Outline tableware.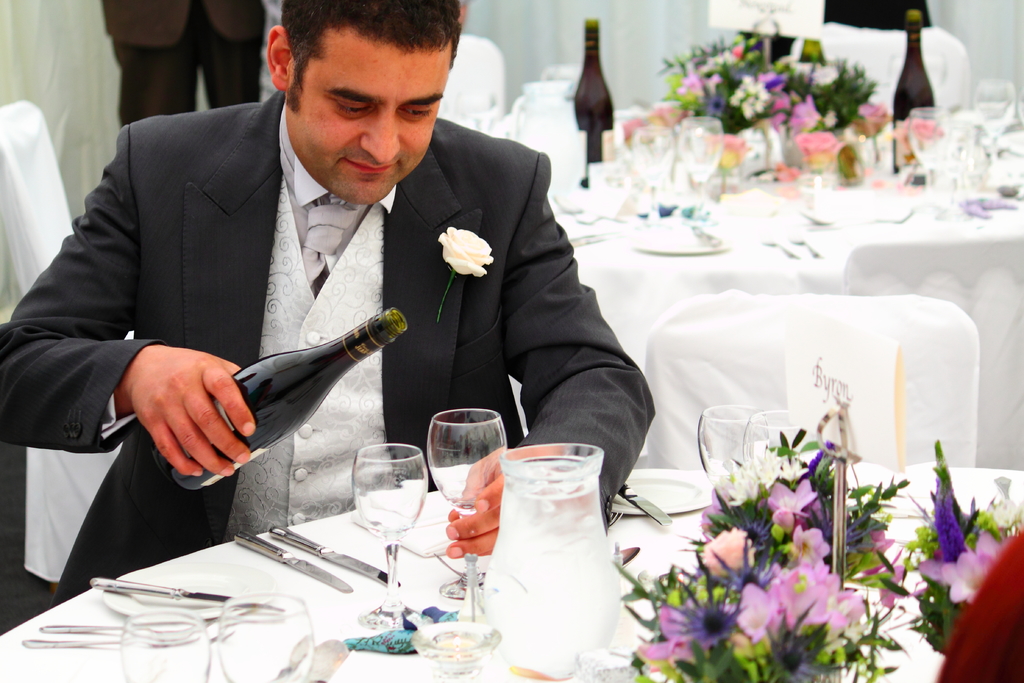
Outline: [90, 575, 280, 616].
